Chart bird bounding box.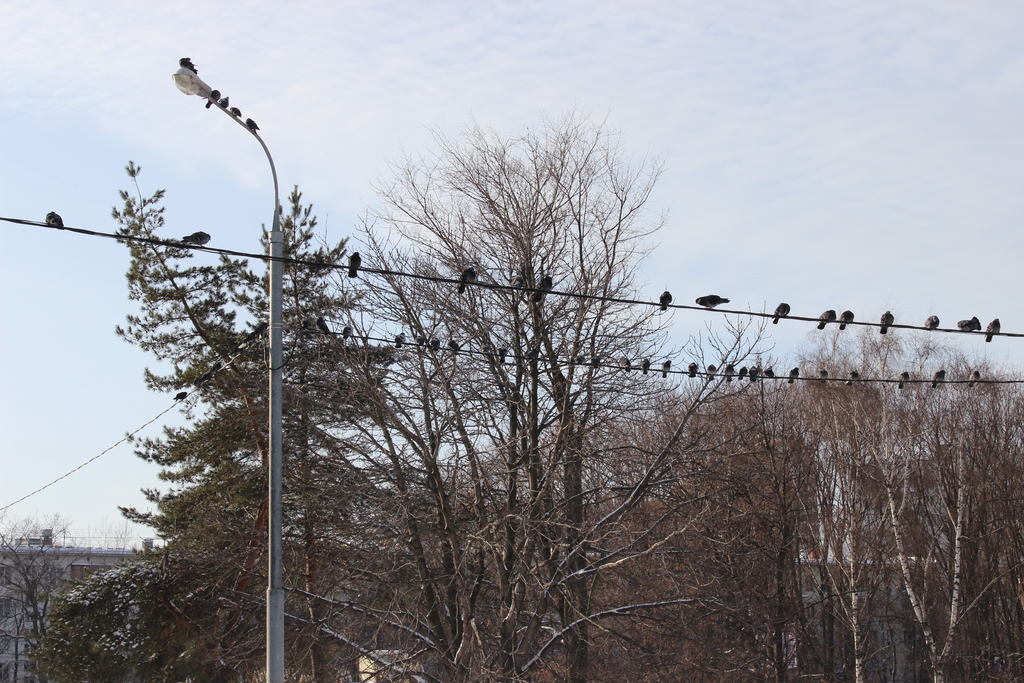
Charted: [420, 336, 426, 343].
